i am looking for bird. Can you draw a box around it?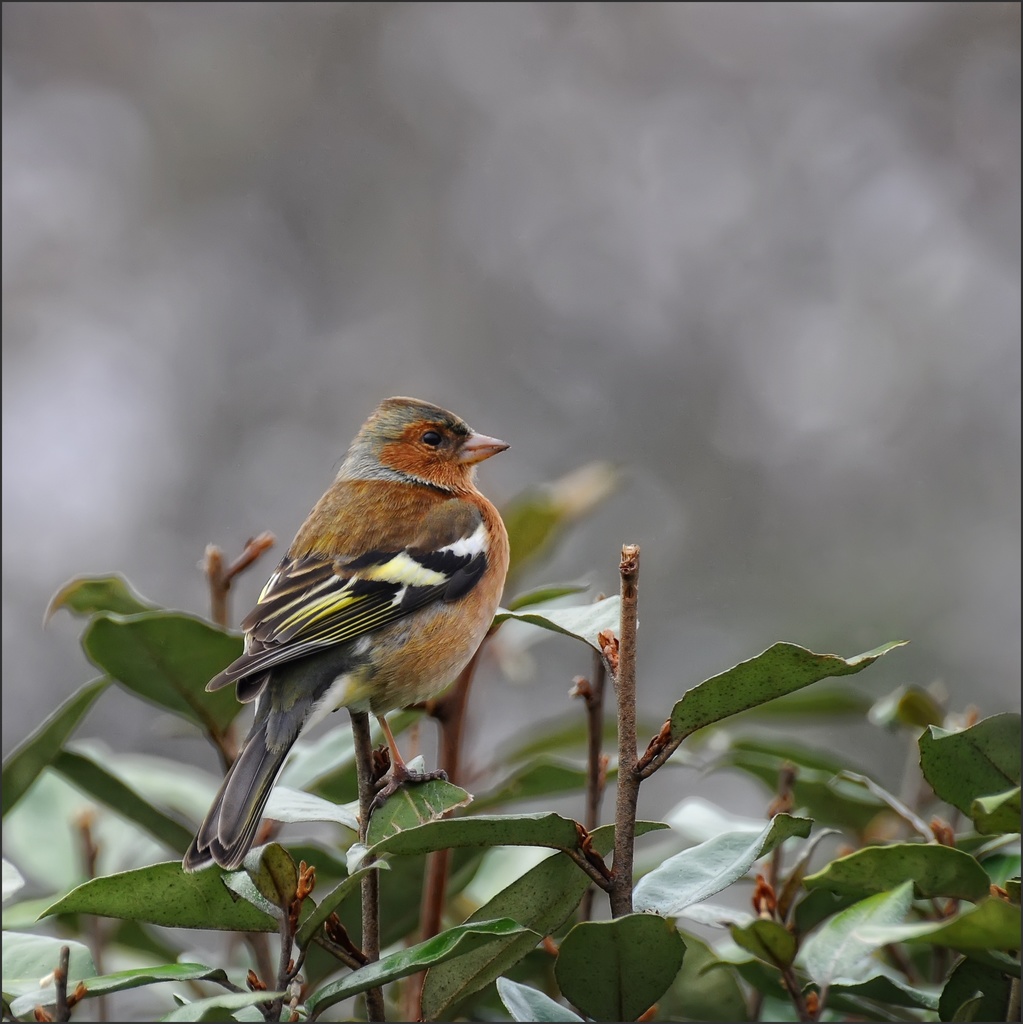
Sure, the bounding box is l=174, t=397, r=534, b=874.
